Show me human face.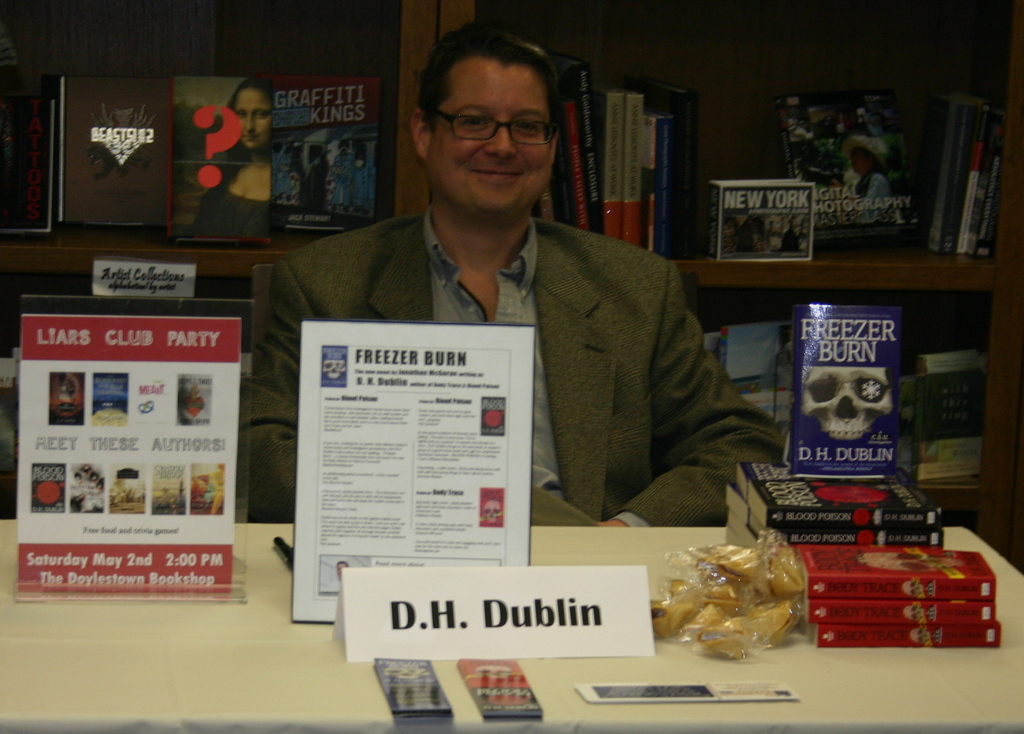
human face is here: Rect(237, 86, 274, 148).
